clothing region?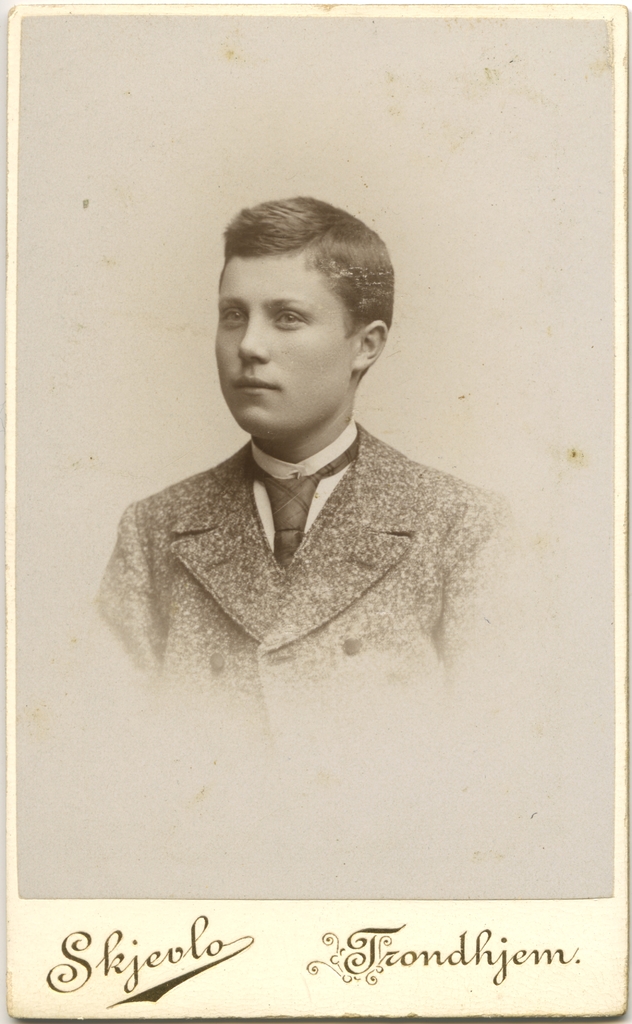
[91,397,510,721]
